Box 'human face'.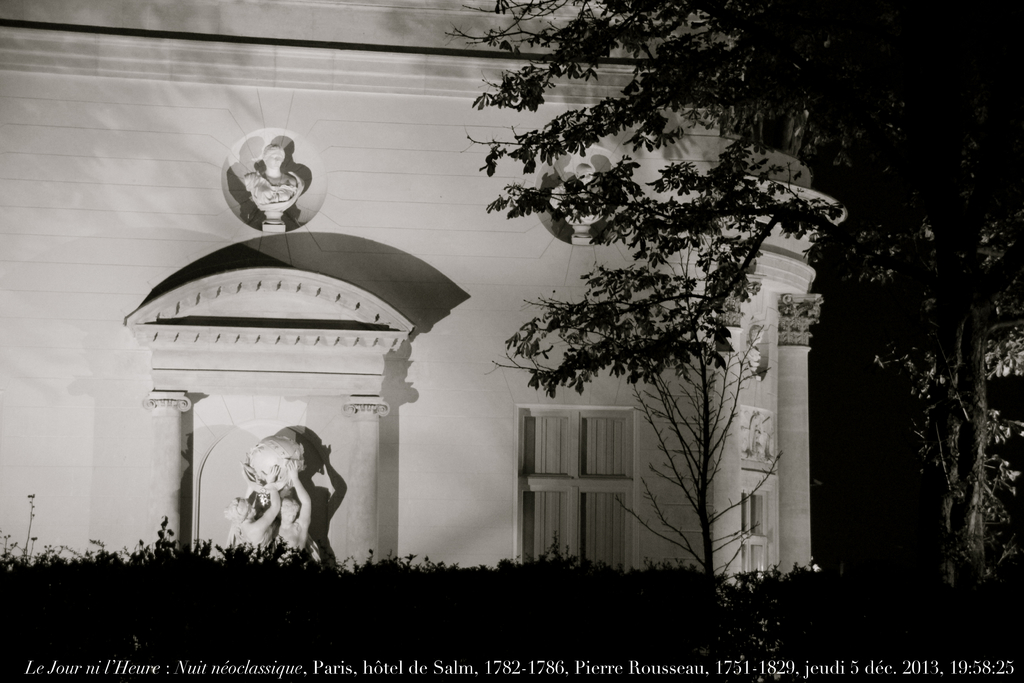
BBox(245, 504, 257, 520).
